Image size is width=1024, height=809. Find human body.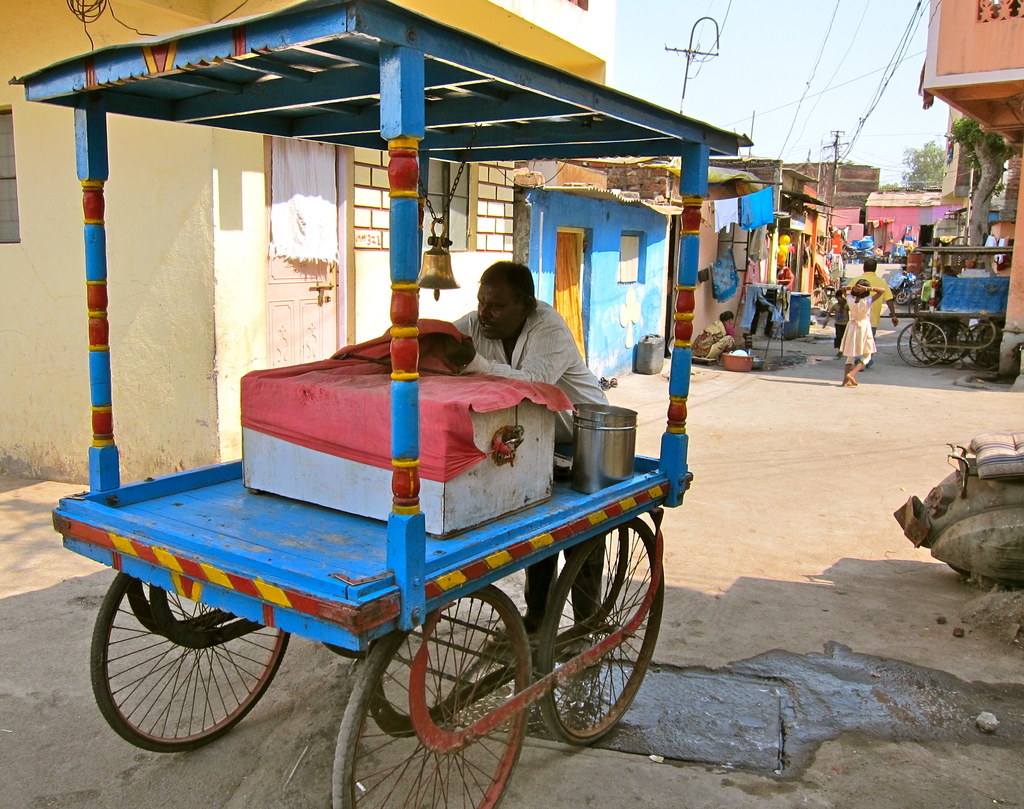
(x1=448, y1=257, x2=607, y2=671).
